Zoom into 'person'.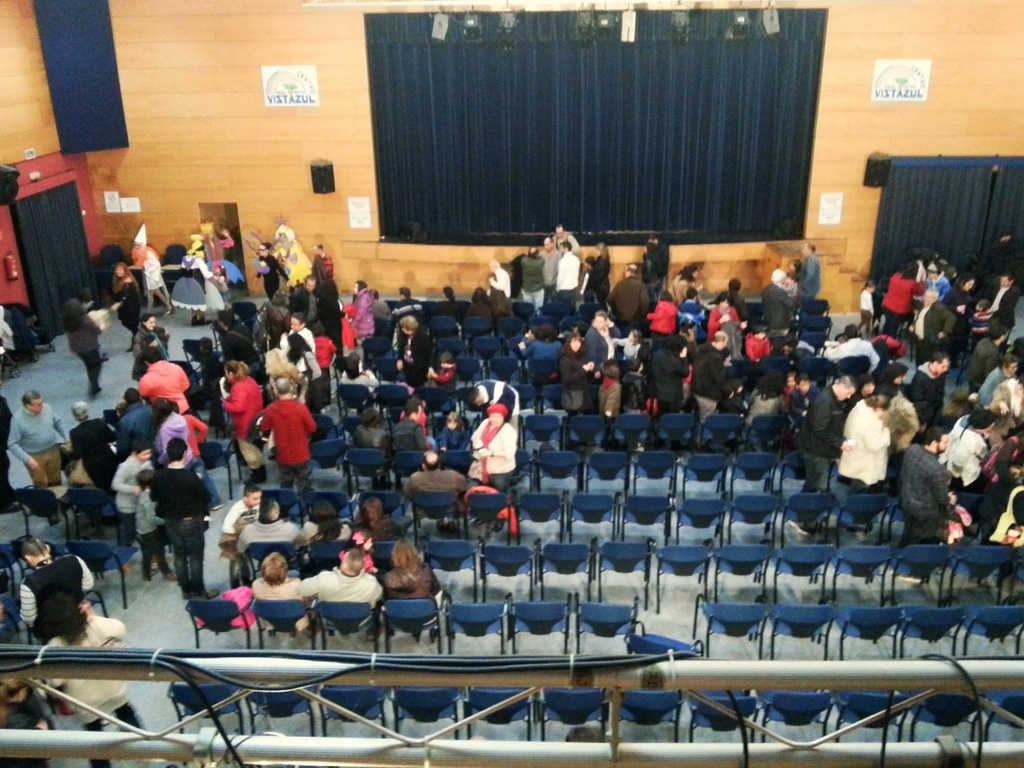
Zoom target: bbox=(36, 598, 160, 767).
